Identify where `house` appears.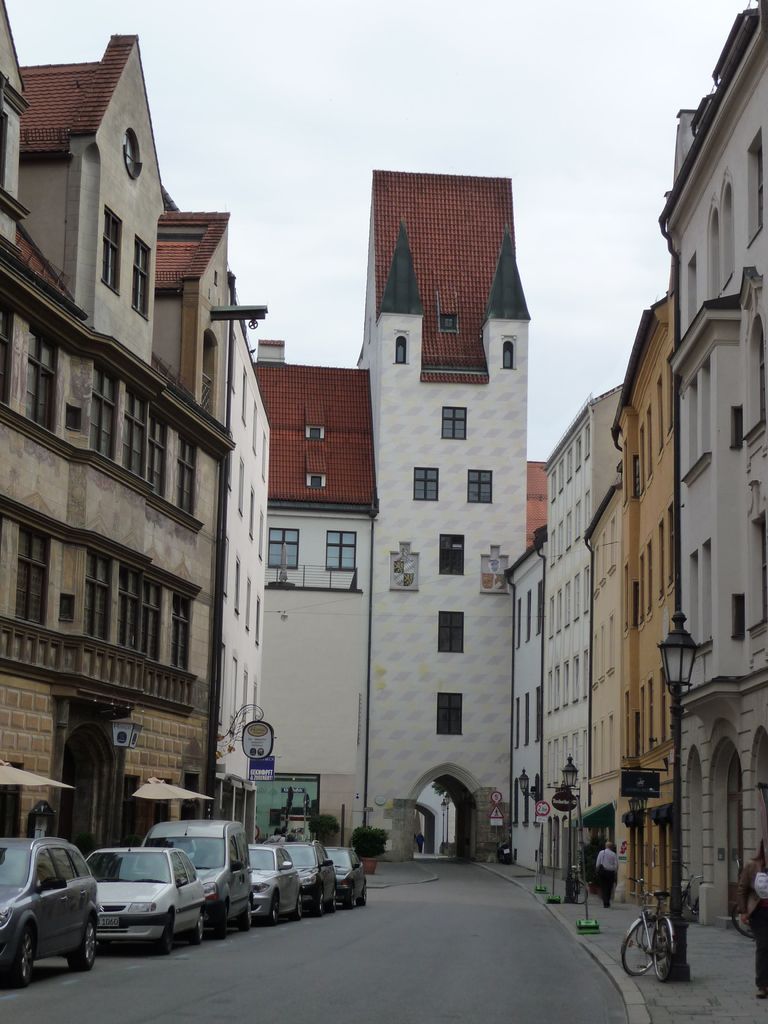
Appears at rect(607, 286, 682, 908).
